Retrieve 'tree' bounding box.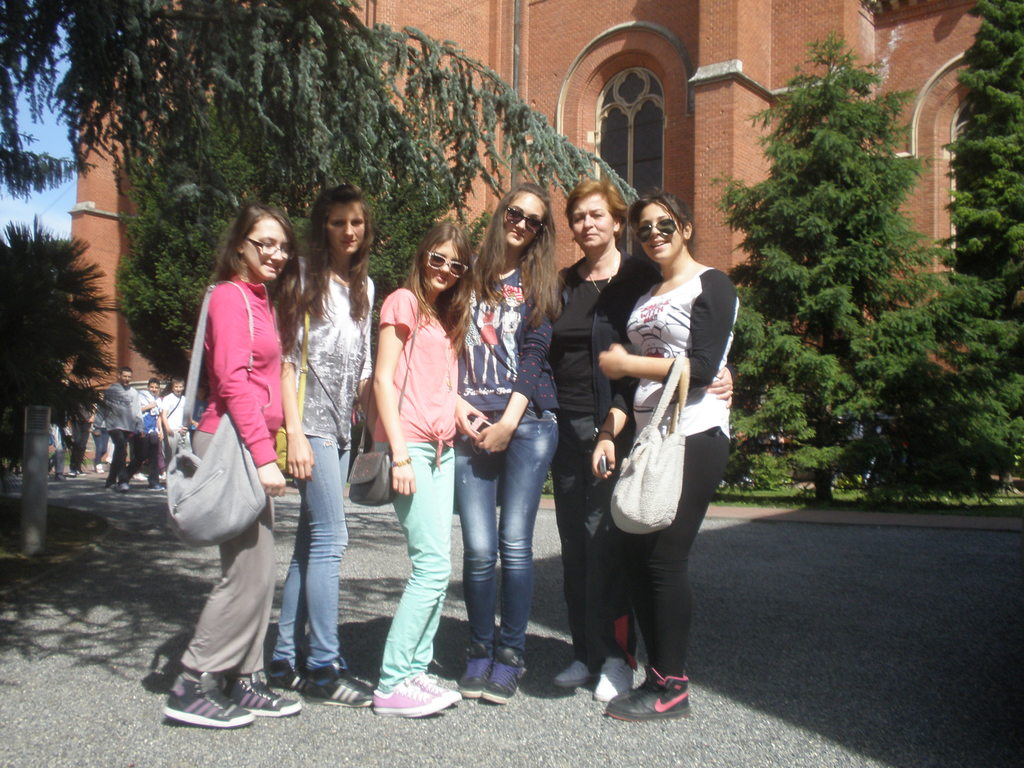
Bounding box: bbox=[0, 204, 128, 490].
